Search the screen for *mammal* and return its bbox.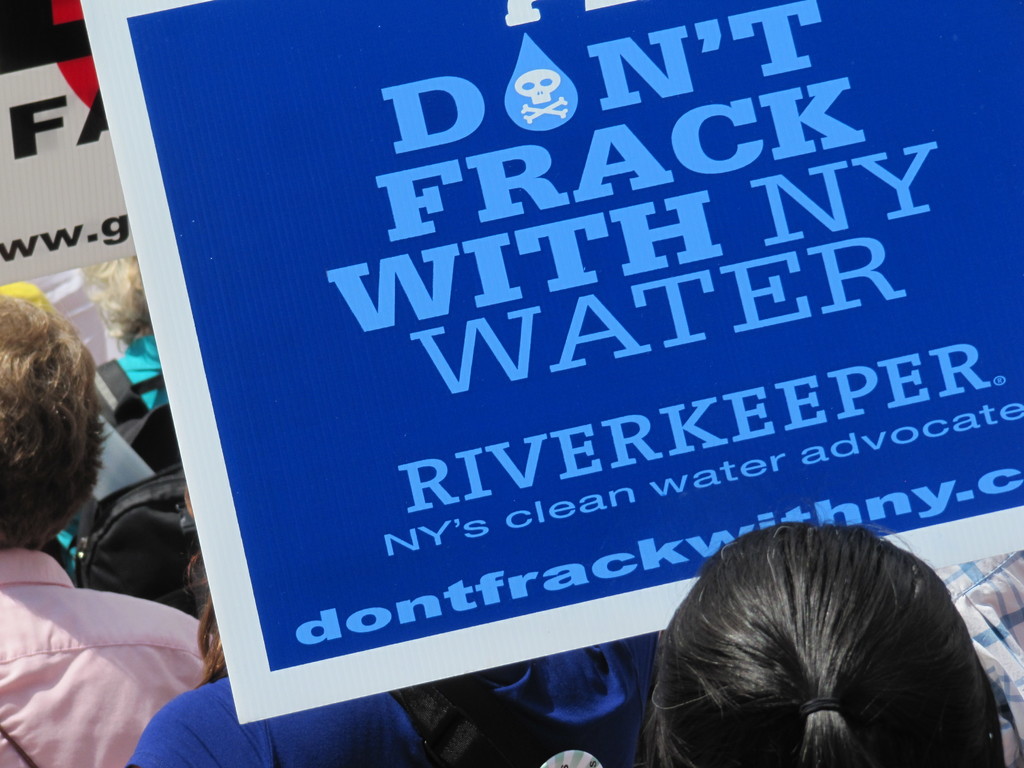
Found: <bbox>0, 290, 217, 767</bbox>.
